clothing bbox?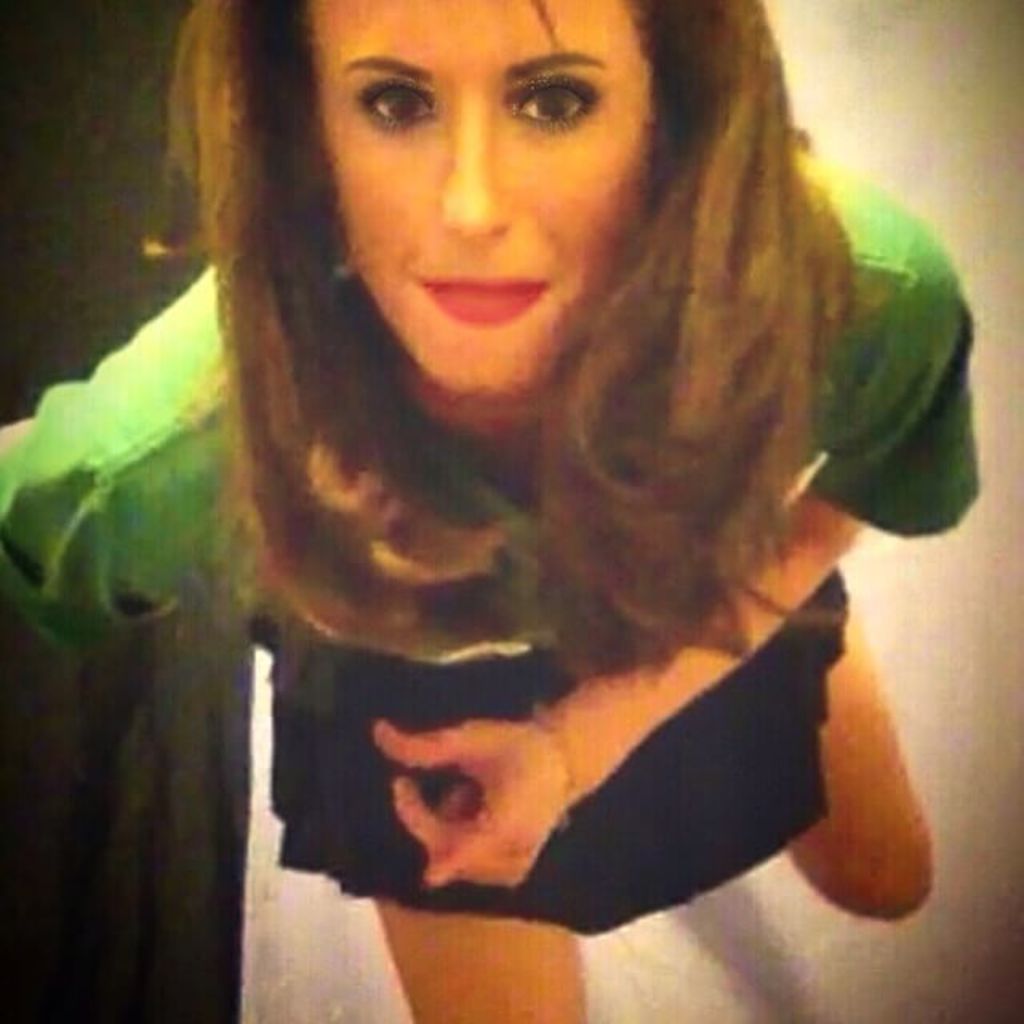
{"x1": 0, "y1": 141, "x2": 984, "y2": 670}
